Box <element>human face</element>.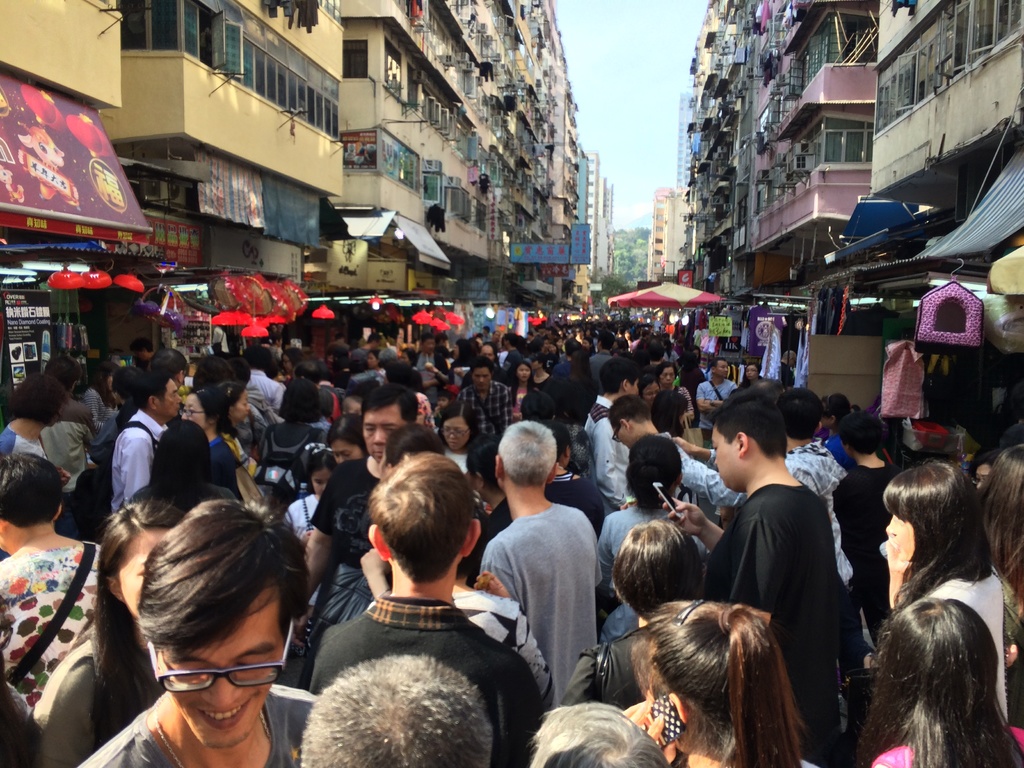
left=884, top=509, right=916, bottom=564.
